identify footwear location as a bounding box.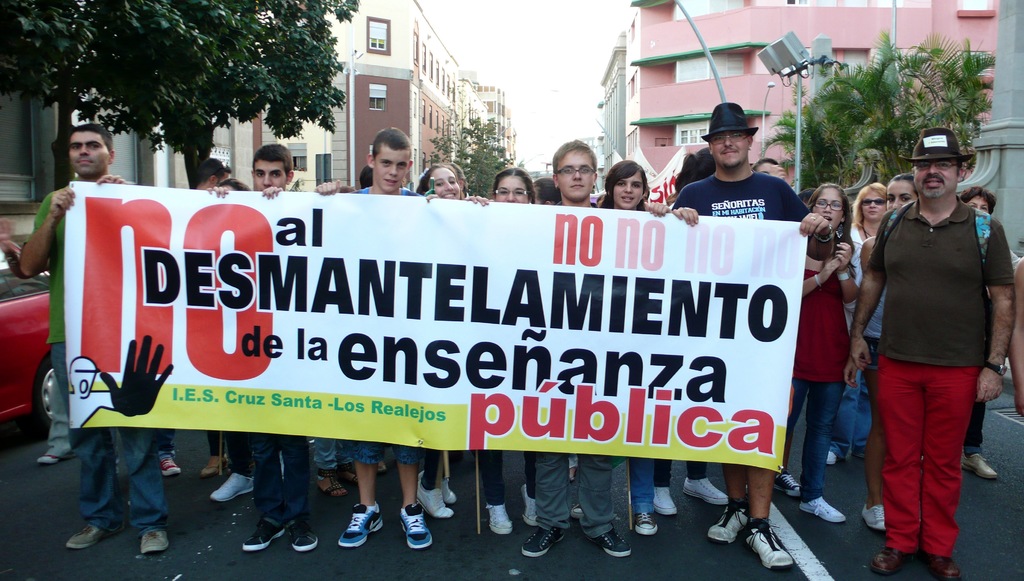
rect(593, 524, 634, 560).
